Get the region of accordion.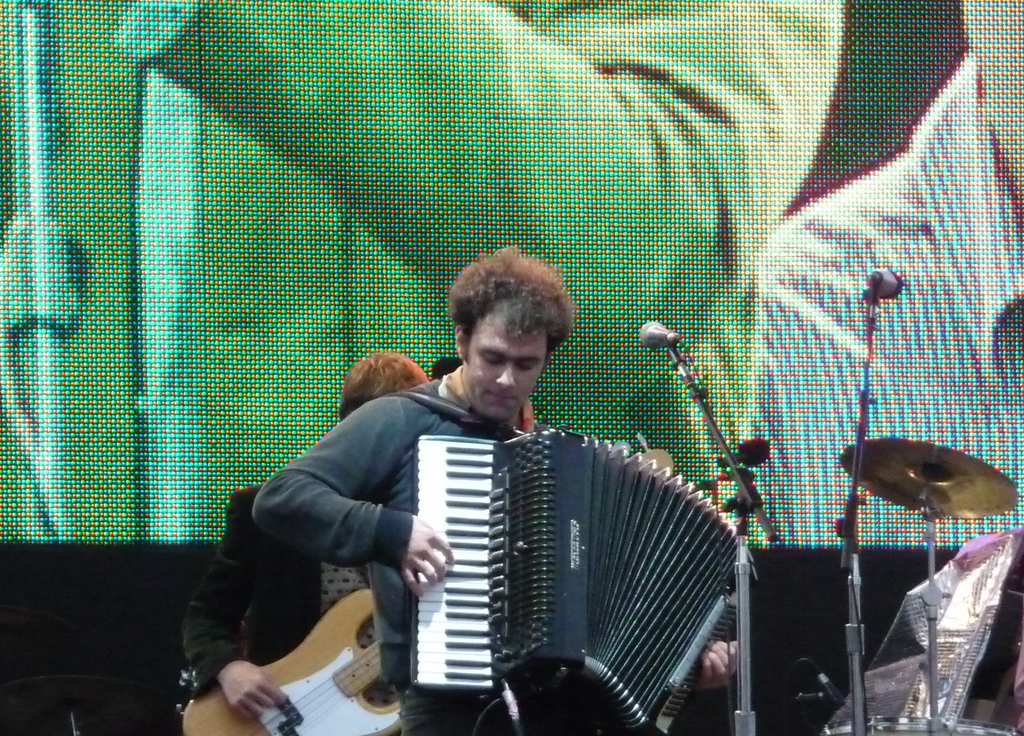
[left=395, top=377, right=744, bottom=735].
